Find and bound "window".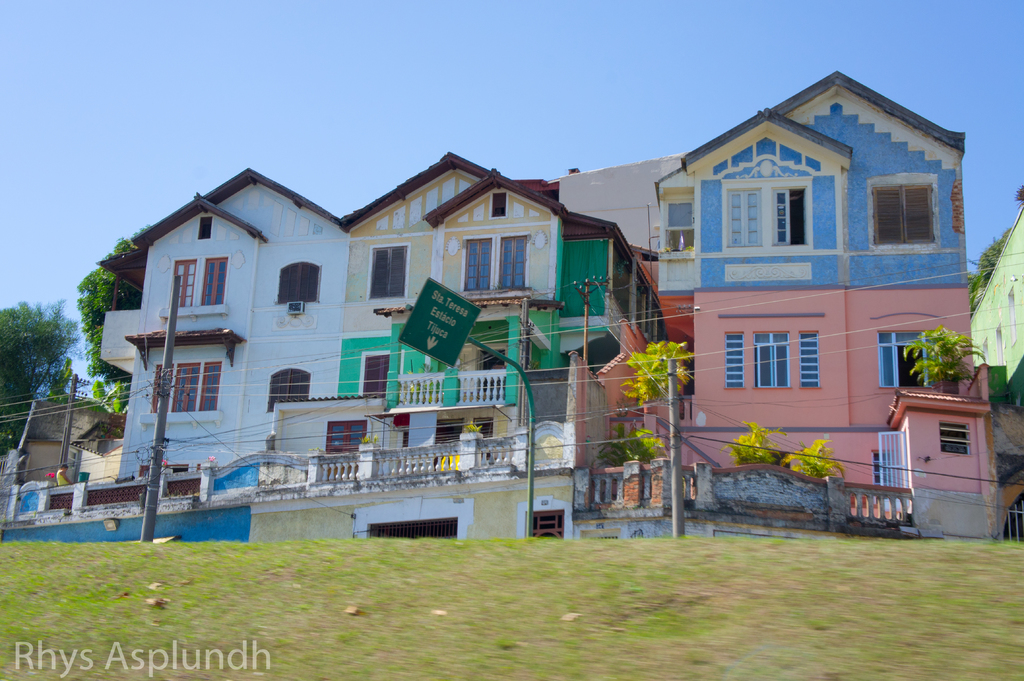
Bound: x1=150 y1=350 x2=213 y2=430.
